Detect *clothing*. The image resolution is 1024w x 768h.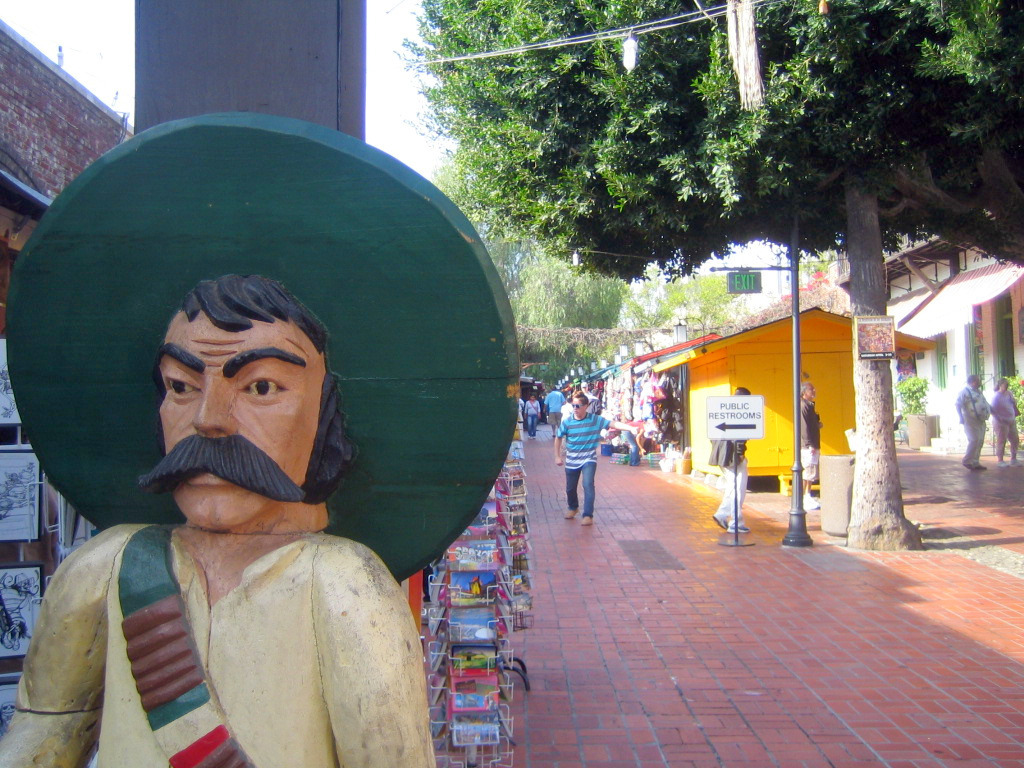
box(957, 384, 991, 465).
